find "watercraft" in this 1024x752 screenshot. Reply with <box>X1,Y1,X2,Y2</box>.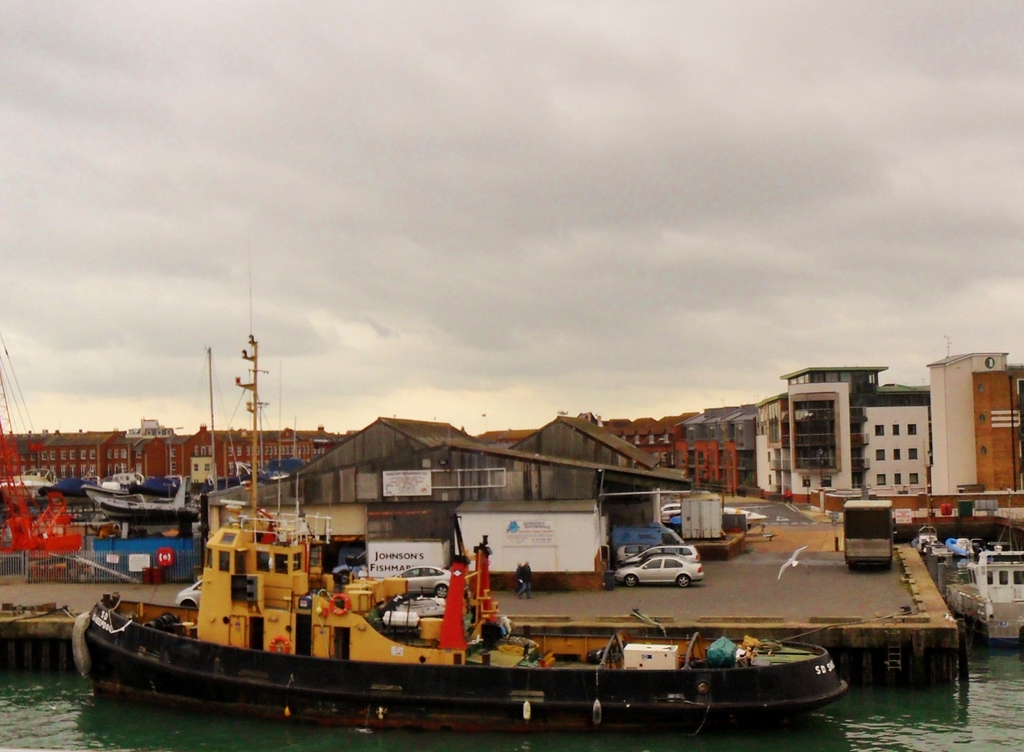
<box>915,525,941,560</box>.
